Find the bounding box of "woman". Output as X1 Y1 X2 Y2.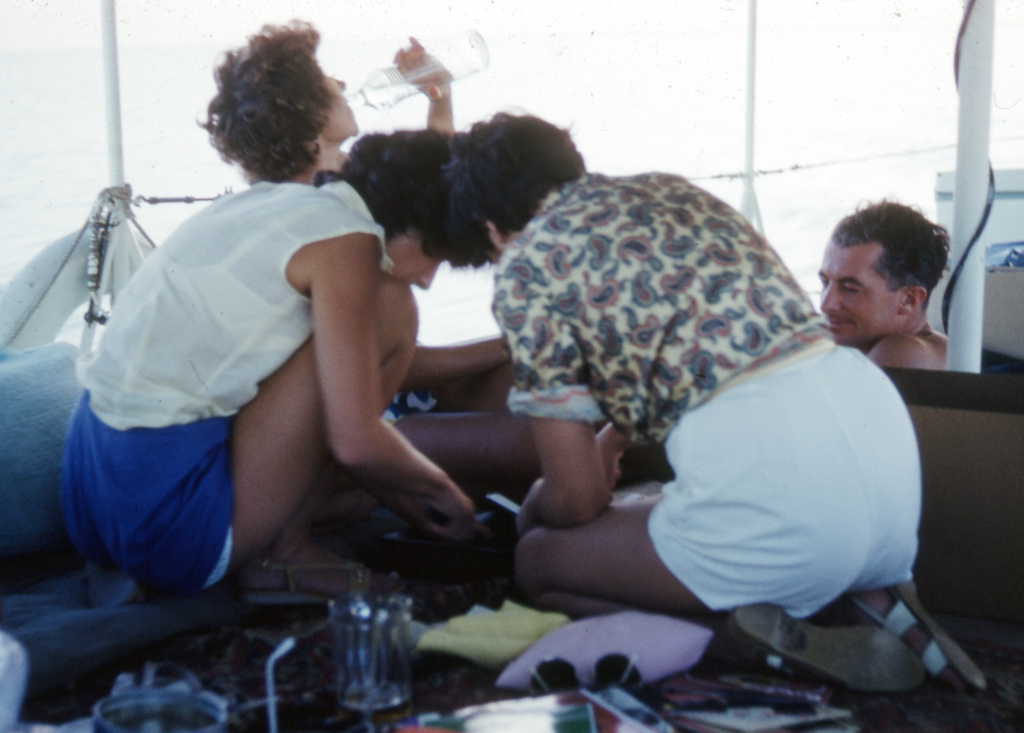
202 12 514 420.
